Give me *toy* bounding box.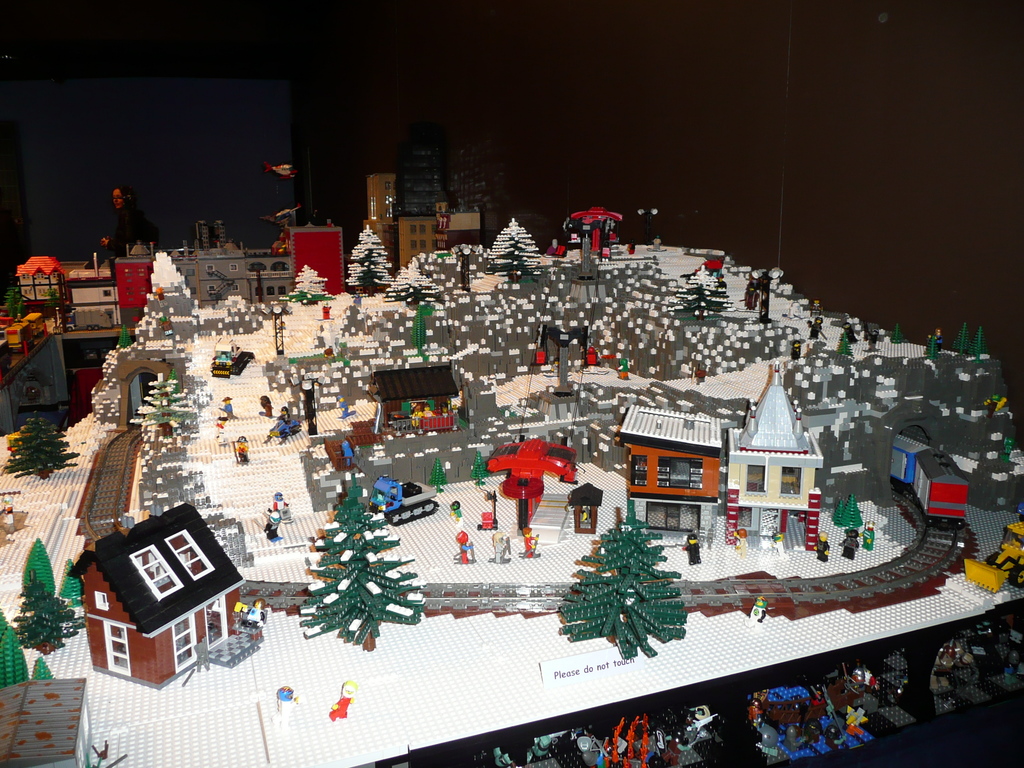
{"left": 216, "top": 394, "right": 232, "bottom": 425}.
